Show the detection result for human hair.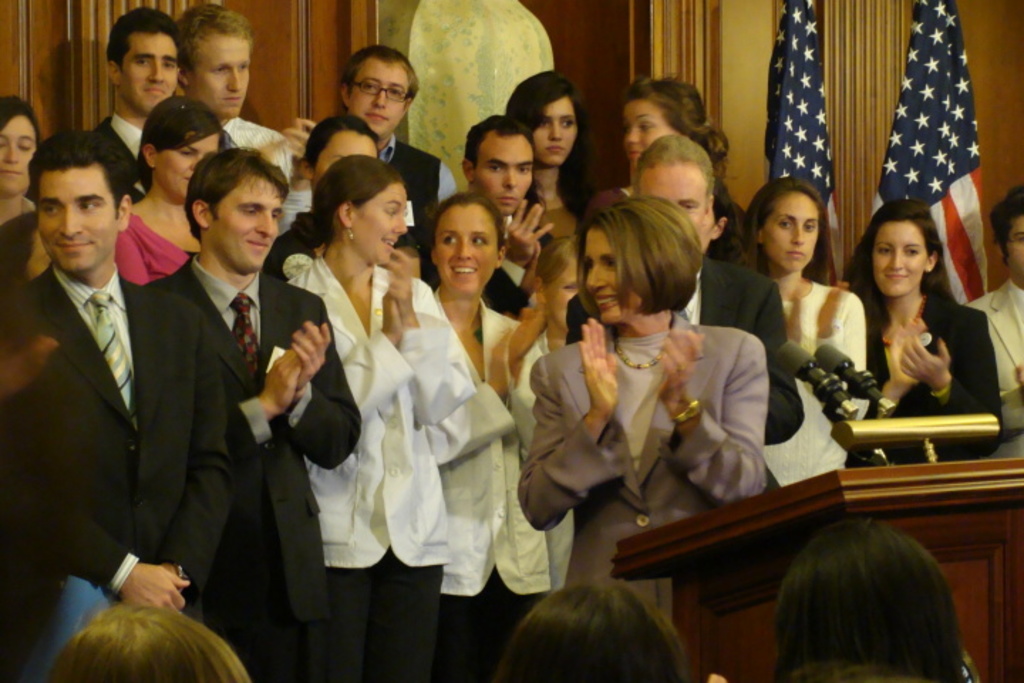
region(988, 184, 1023, 262).
